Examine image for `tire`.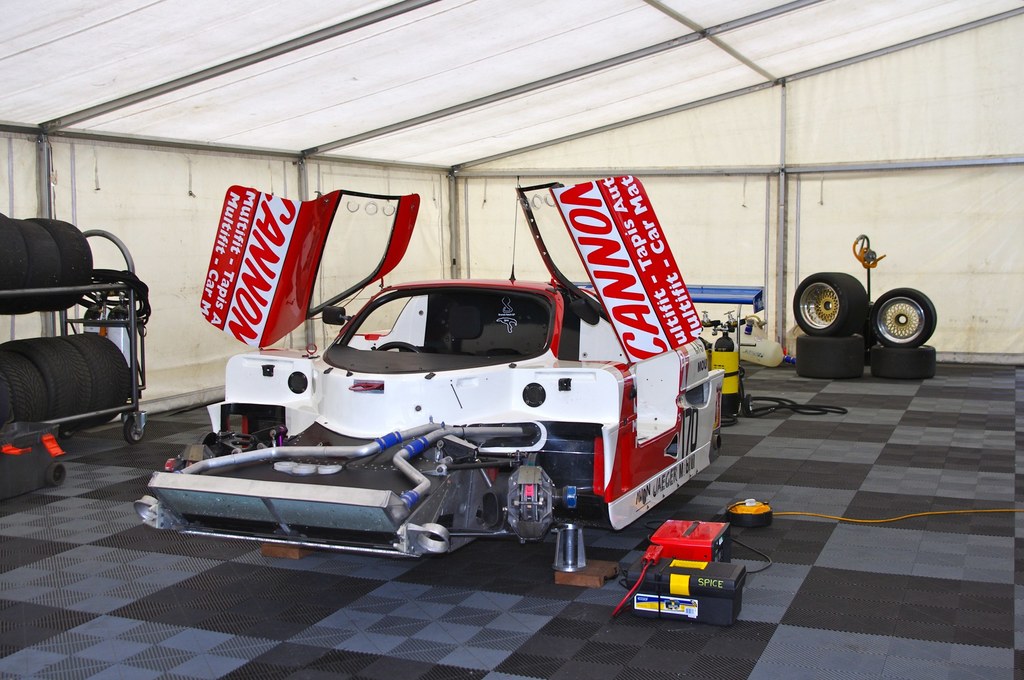
Examination result: x1=788 y1=273 x2=863 y2=341.
